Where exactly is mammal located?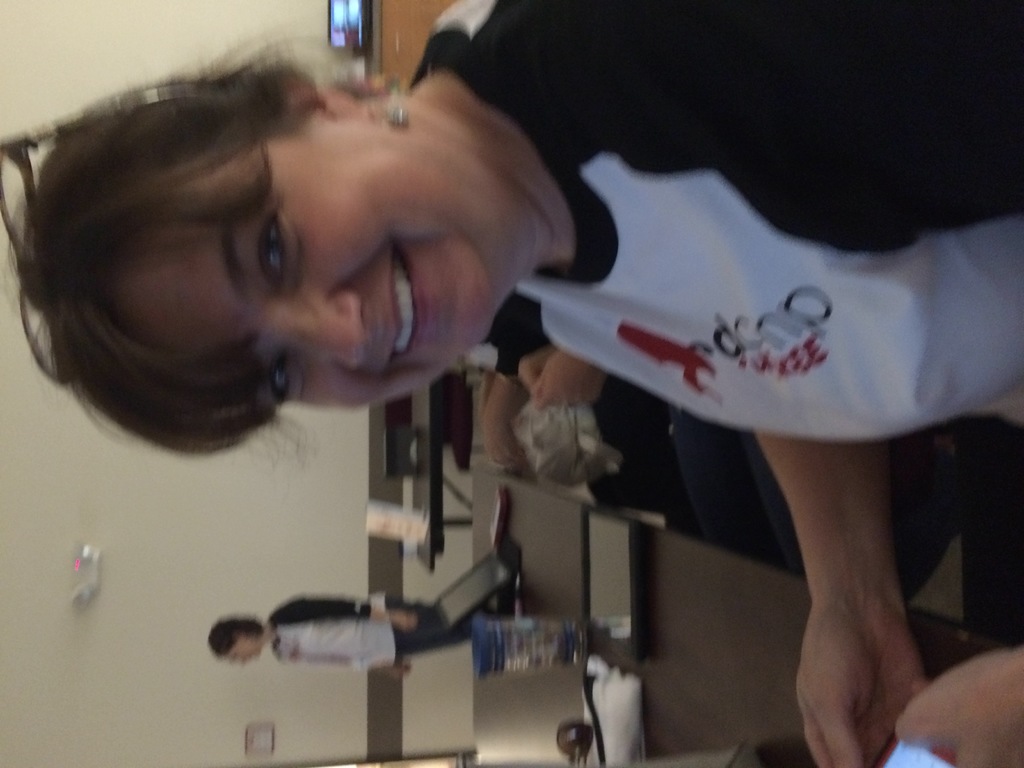
Its bounding box is [x1=202, y1=589, x2=485, y2=692].
